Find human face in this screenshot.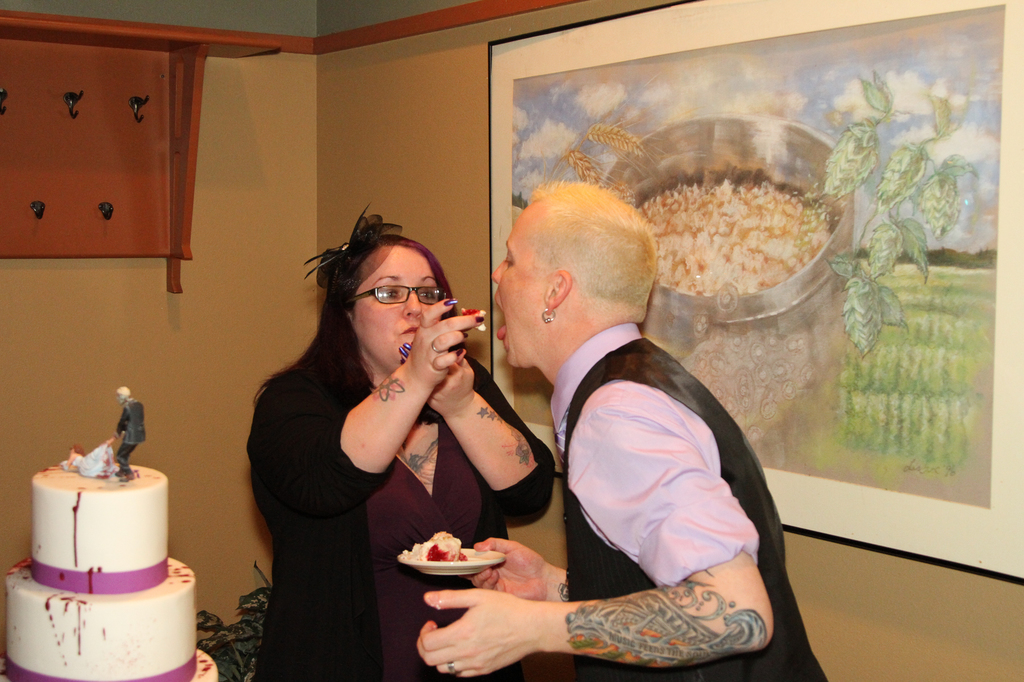
The bounding box for human face is l=352, t=248, r=438, b=367.
